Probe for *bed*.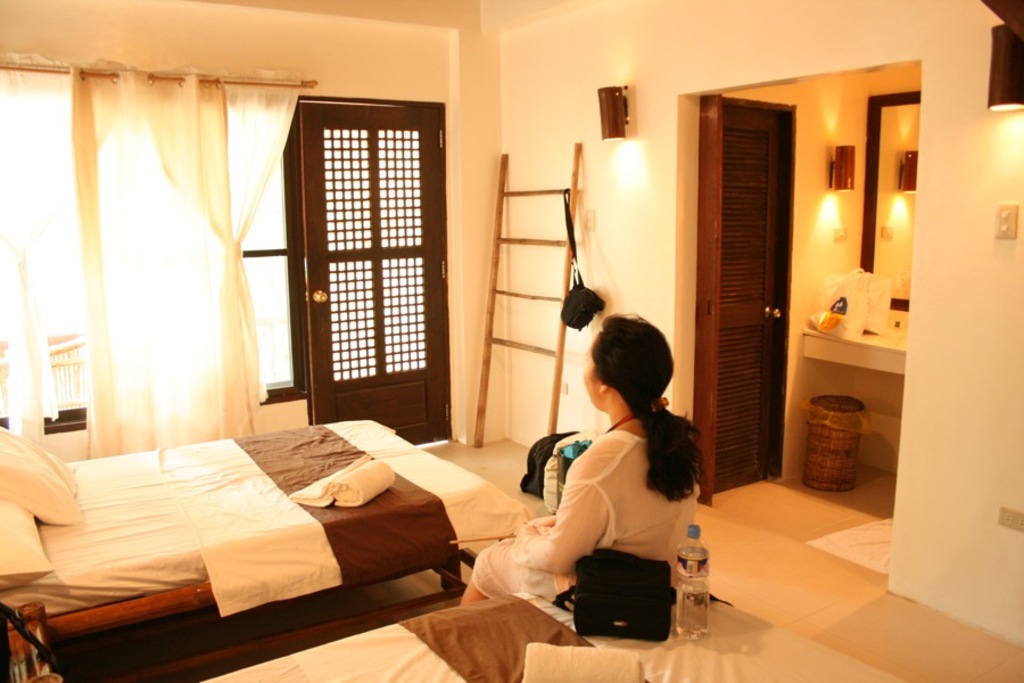
Probe result: <bbox>0, 418, 529, 682</bbox>.
